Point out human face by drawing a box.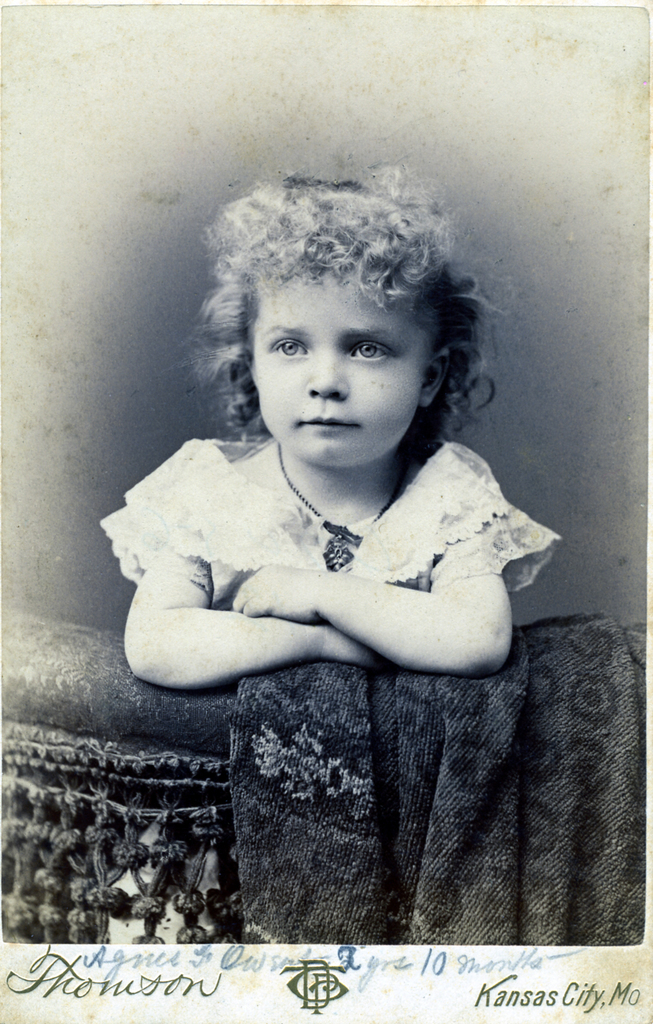
bbox(252, 255, 426, 467).
